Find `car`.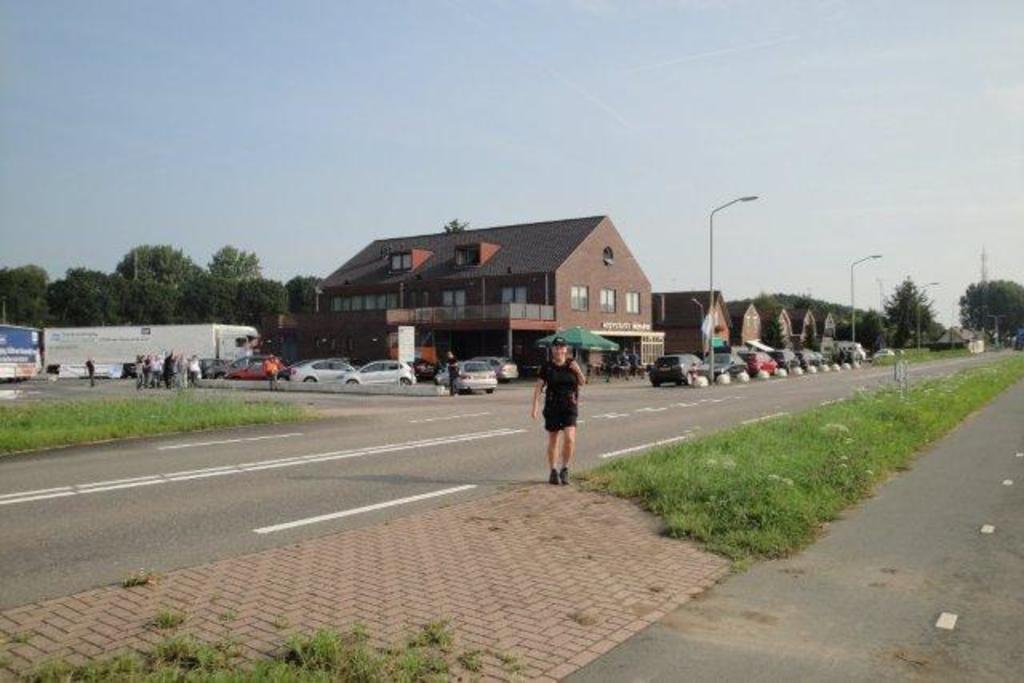
x1=277, y1=360, x2=307, y2=382.
